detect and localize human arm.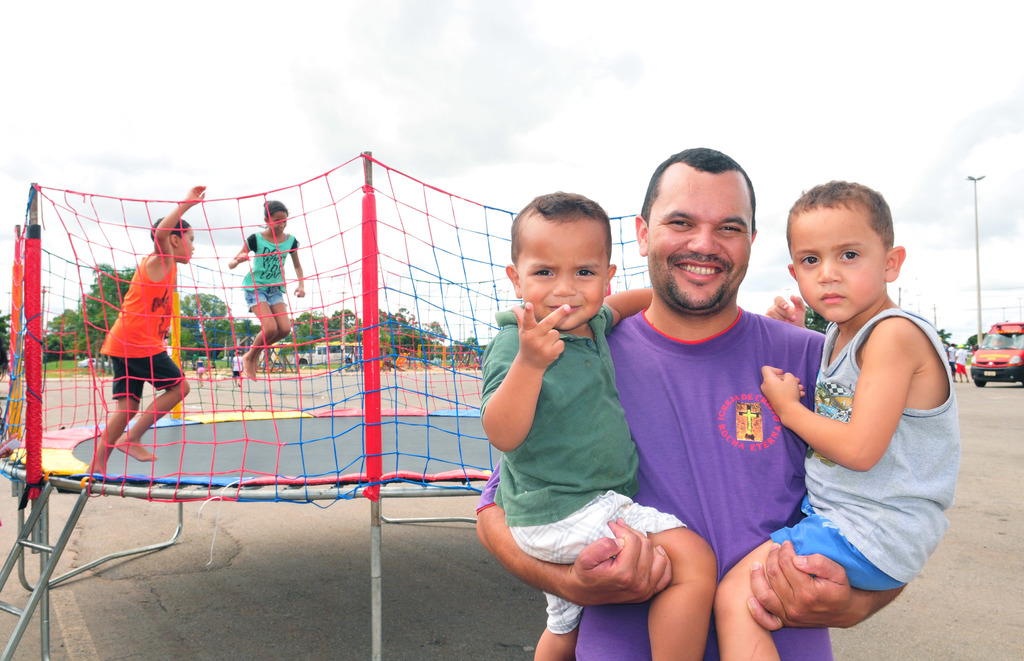
Localized at {"x1": 155, "y1": 186, "x2": 204, "y2": 254}.
